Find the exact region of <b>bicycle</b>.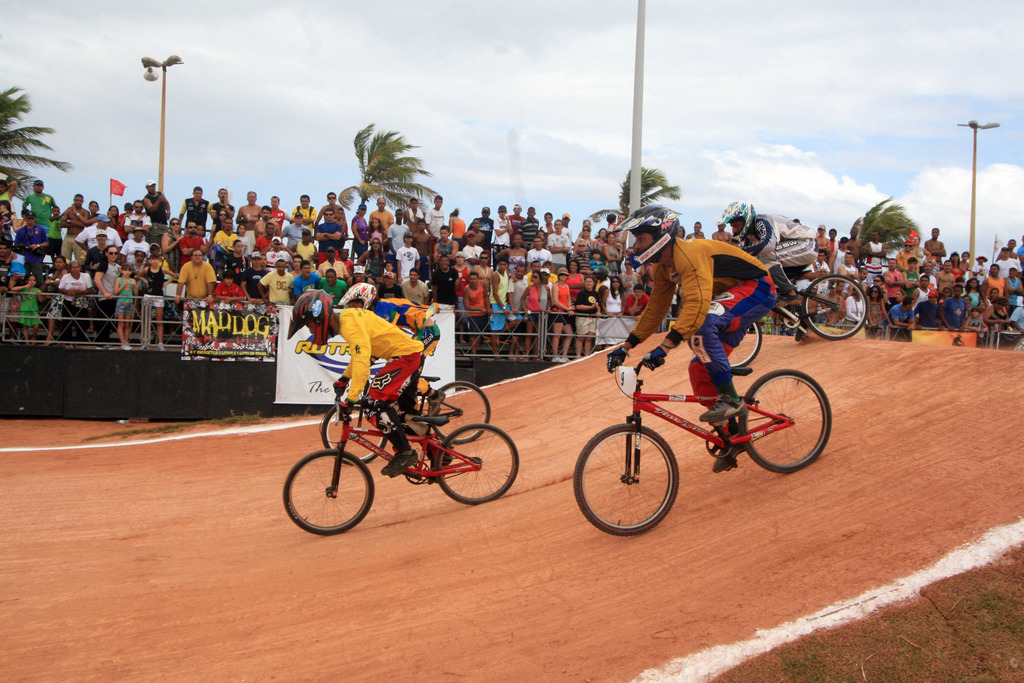
Exact region: detection(282, 386, 518, 536).
